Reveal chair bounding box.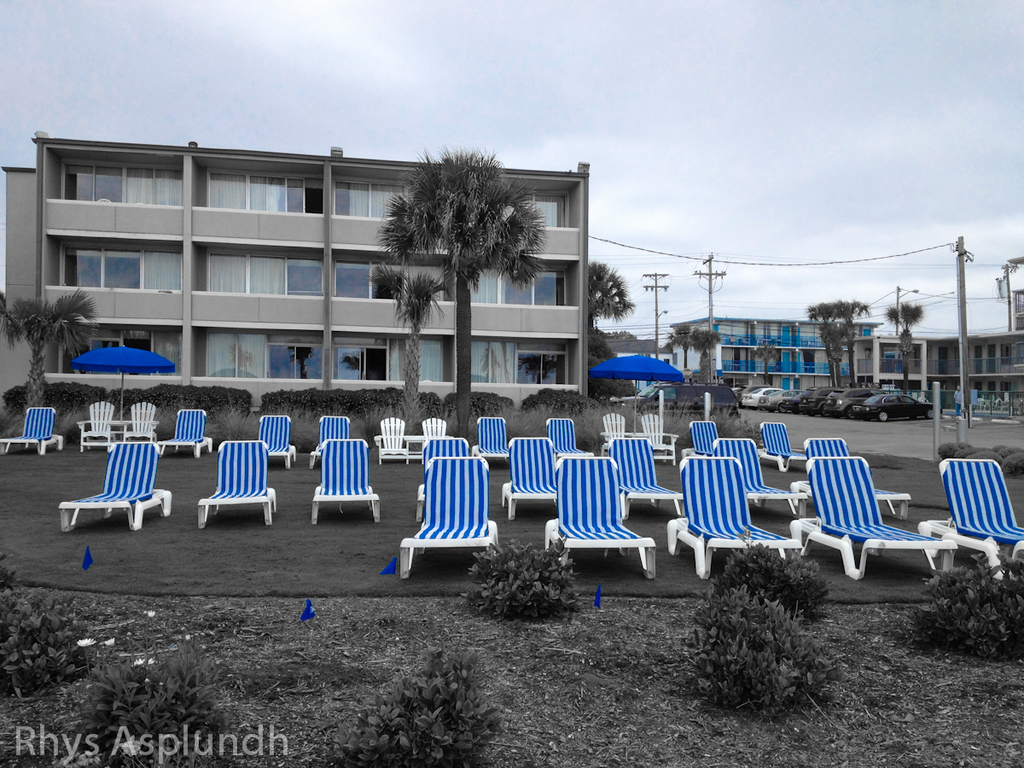
Revealed: bbox=(126, 401, 160, 447).
